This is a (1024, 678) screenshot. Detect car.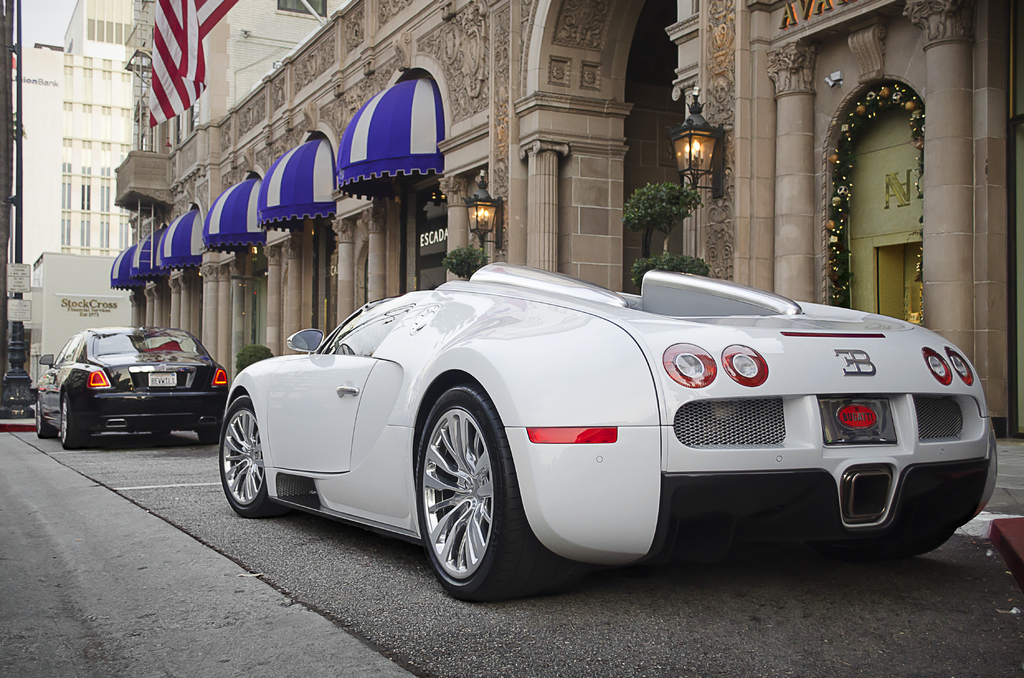
x1=211 y1=258 x2=992 y2=606.
